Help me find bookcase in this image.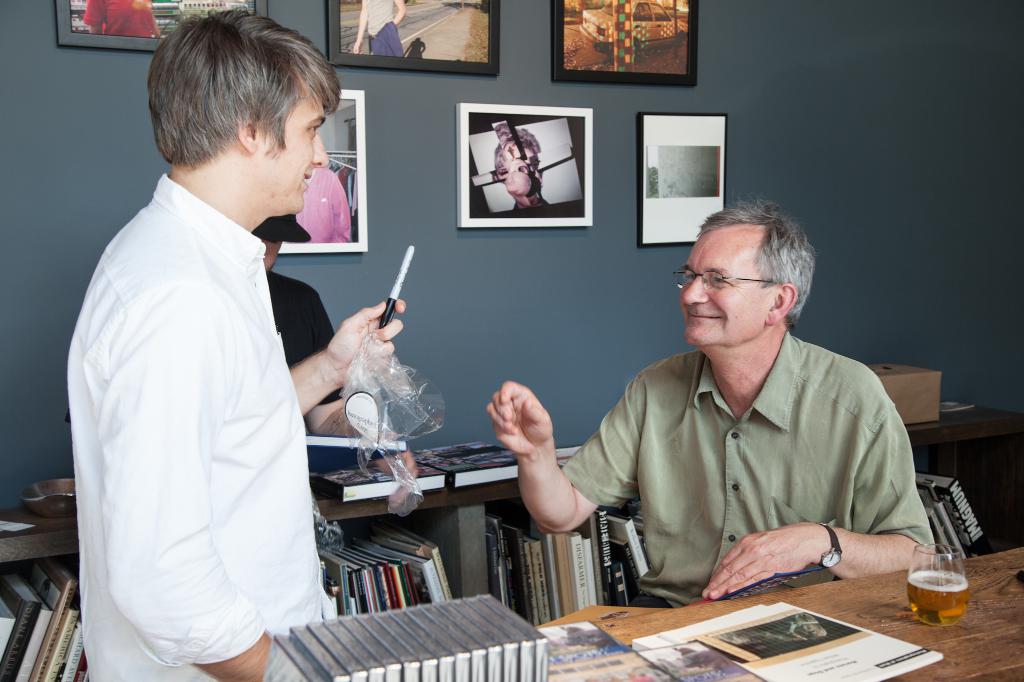
Found it: select_region(0, 418, 1023, 681).
